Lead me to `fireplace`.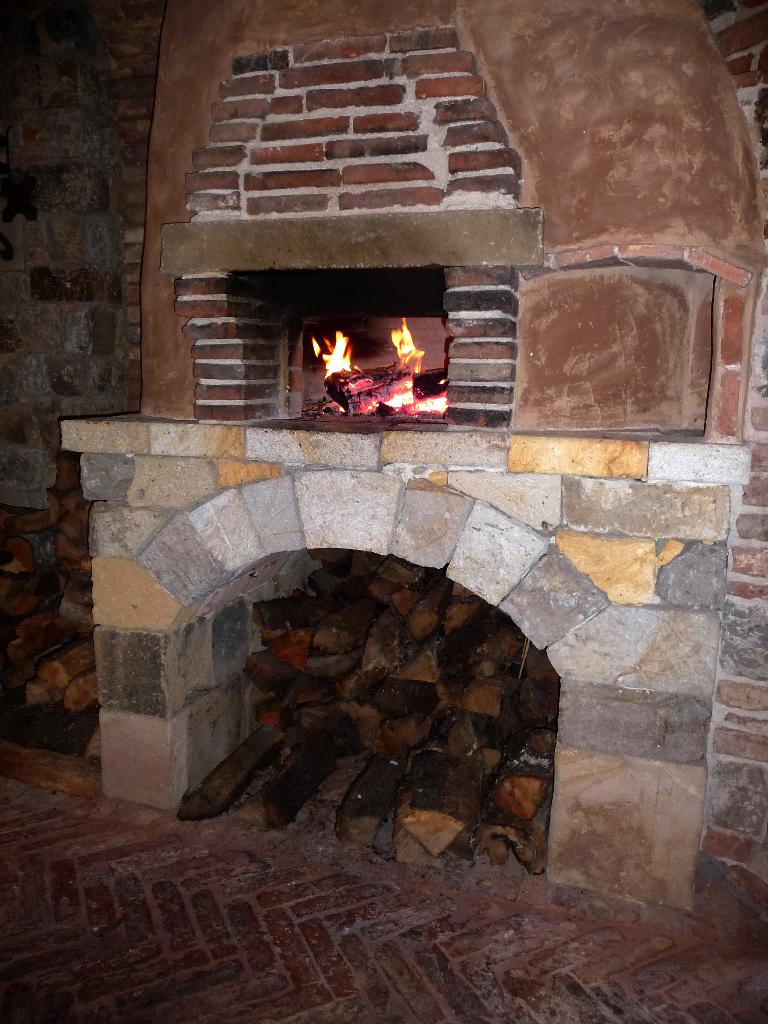
Lead to 229, 264, 453, 425.
